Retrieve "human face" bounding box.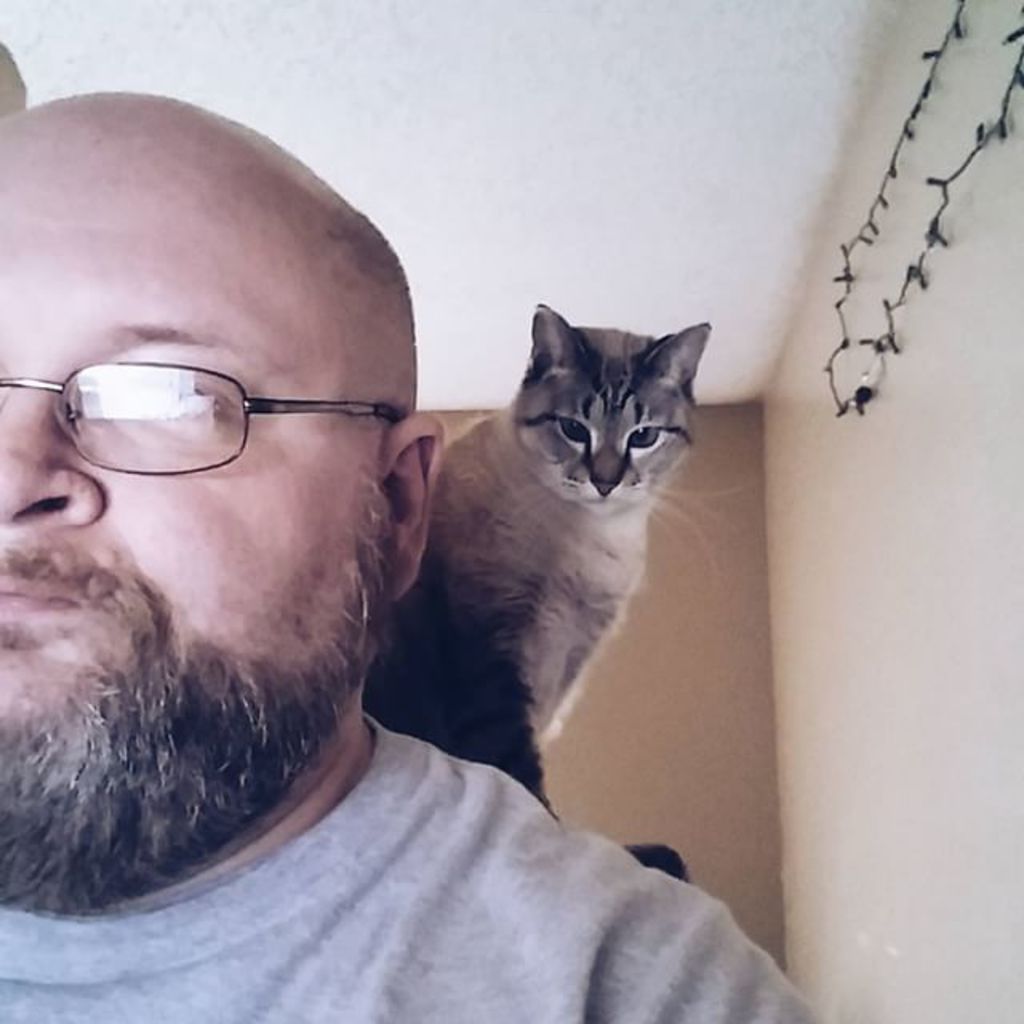
Bounding box: left=0, top=152, right=392, bottom=902.
